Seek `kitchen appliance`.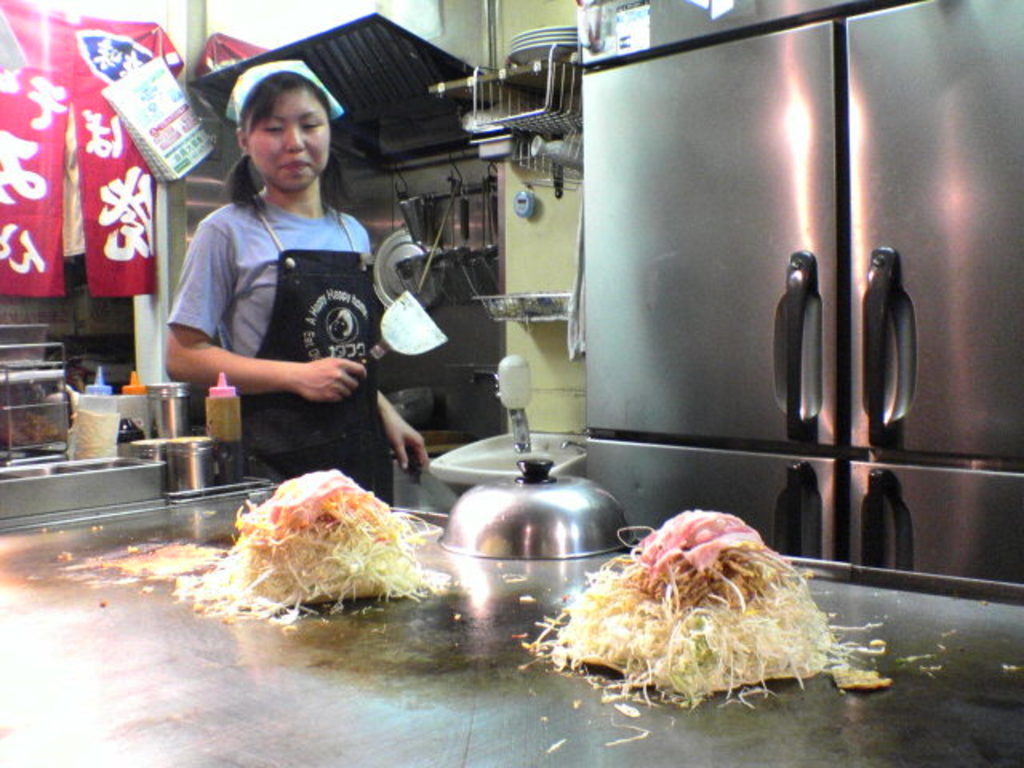
crop(576, 0, 1022, 578).
